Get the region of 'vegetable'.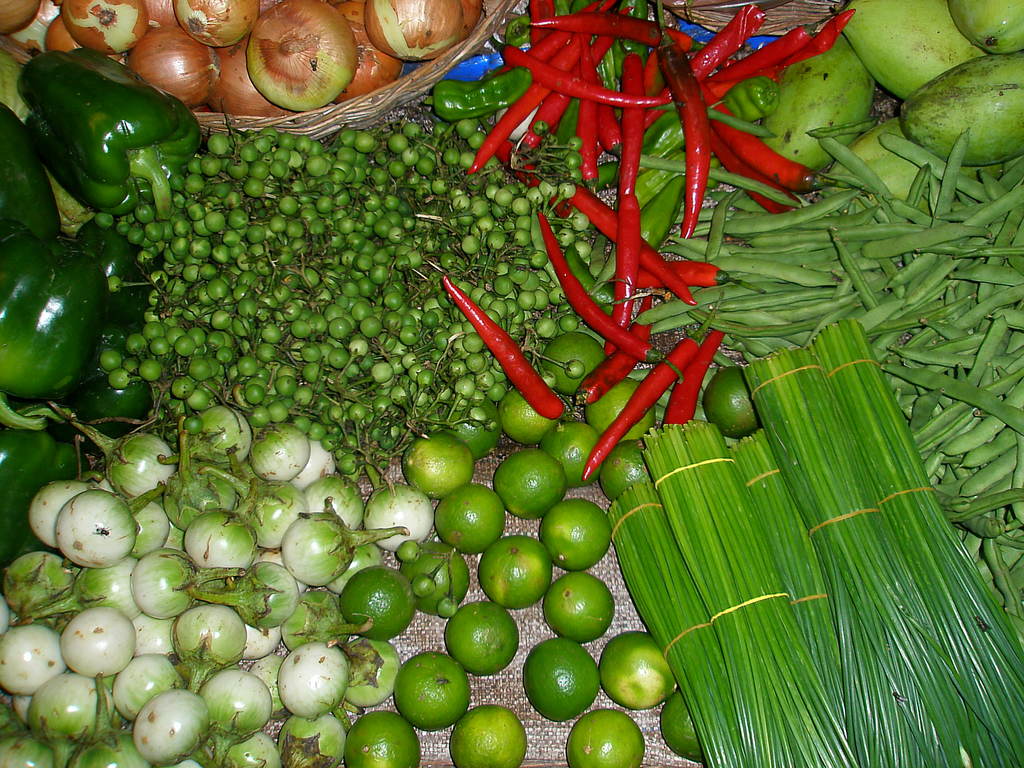
158 402 250 468.
